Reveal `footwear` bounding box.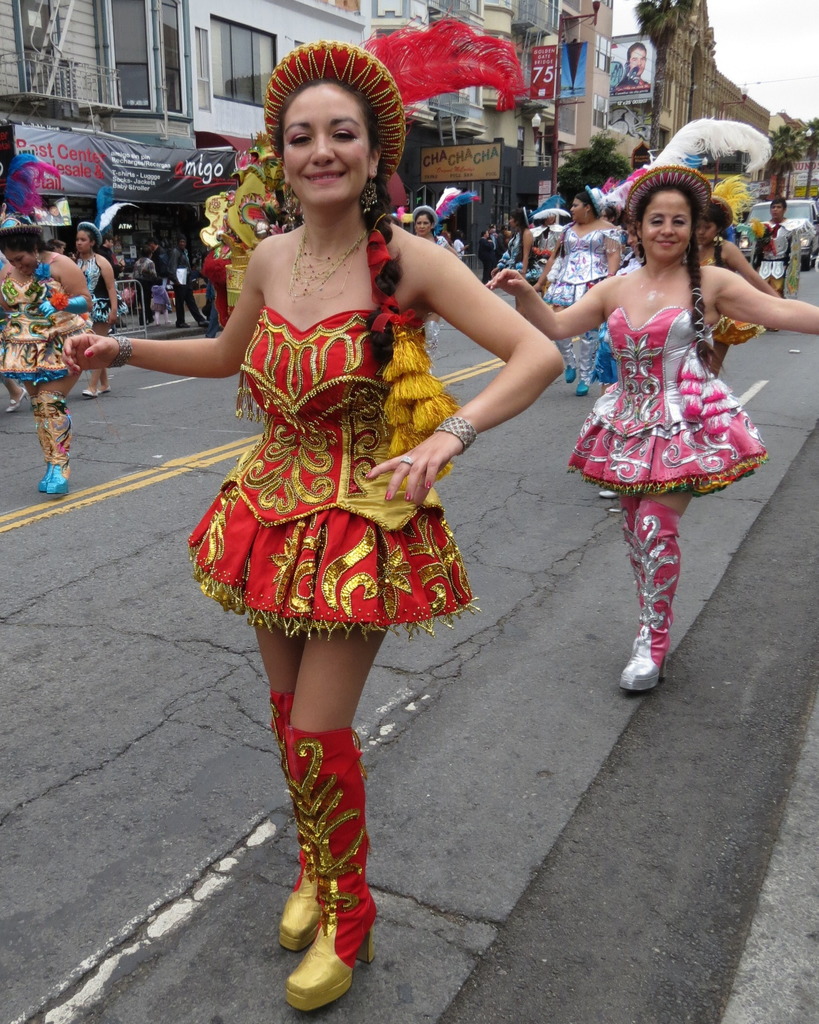
Revealed: (left=198, top=317, right=209, bottom=324).
